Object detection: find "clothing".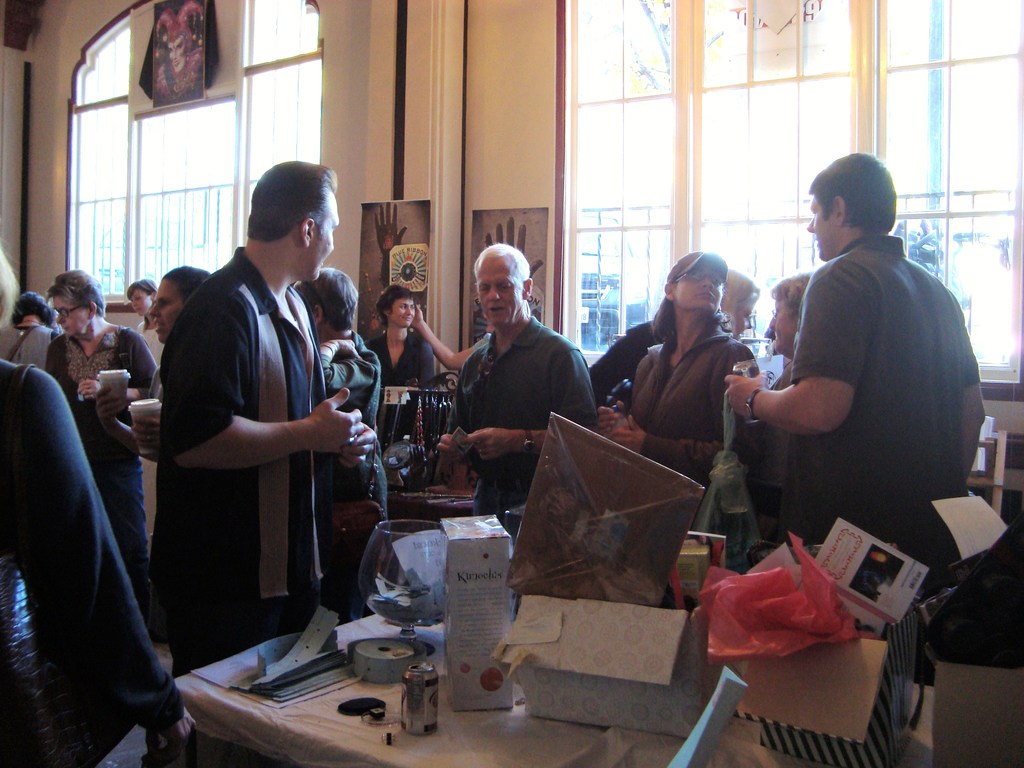
l=589, t=323, r=659, b=412.
